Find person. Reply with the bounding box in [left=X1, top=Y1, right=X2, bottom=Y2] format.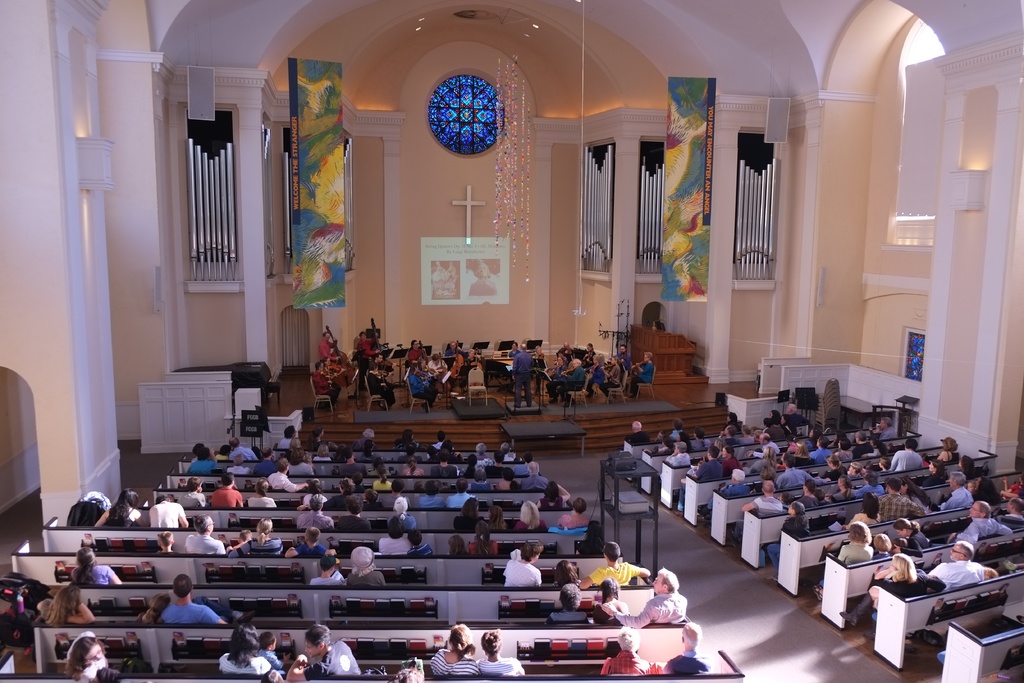
[left=433, top=623, right=481, bottom=677].
